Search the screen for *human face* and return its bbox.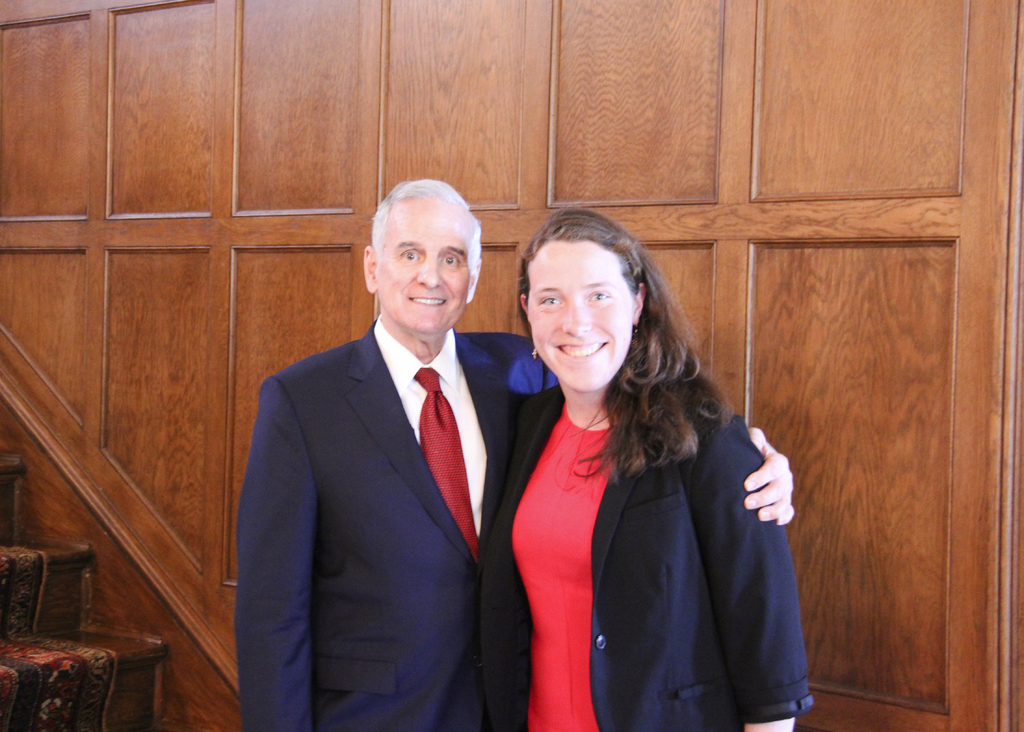
Found: select_region(374, 191, 476, 332).
